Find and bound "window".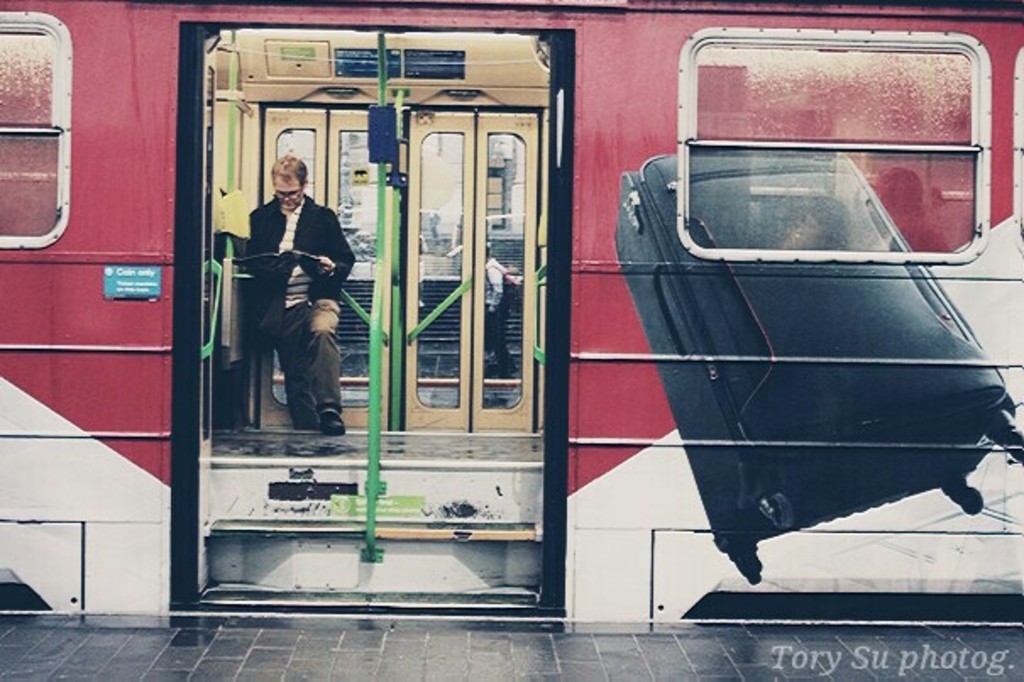
Bound: Rect(0, 10, 66, 254).
